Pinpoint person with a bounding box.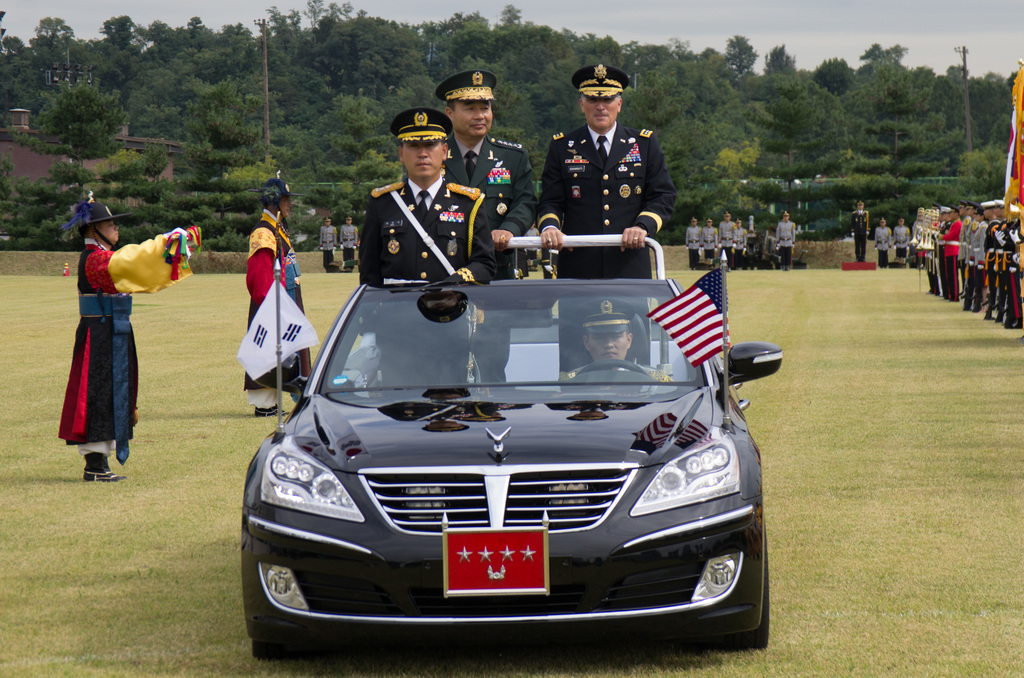
crop(872, 216, 893, 265).
